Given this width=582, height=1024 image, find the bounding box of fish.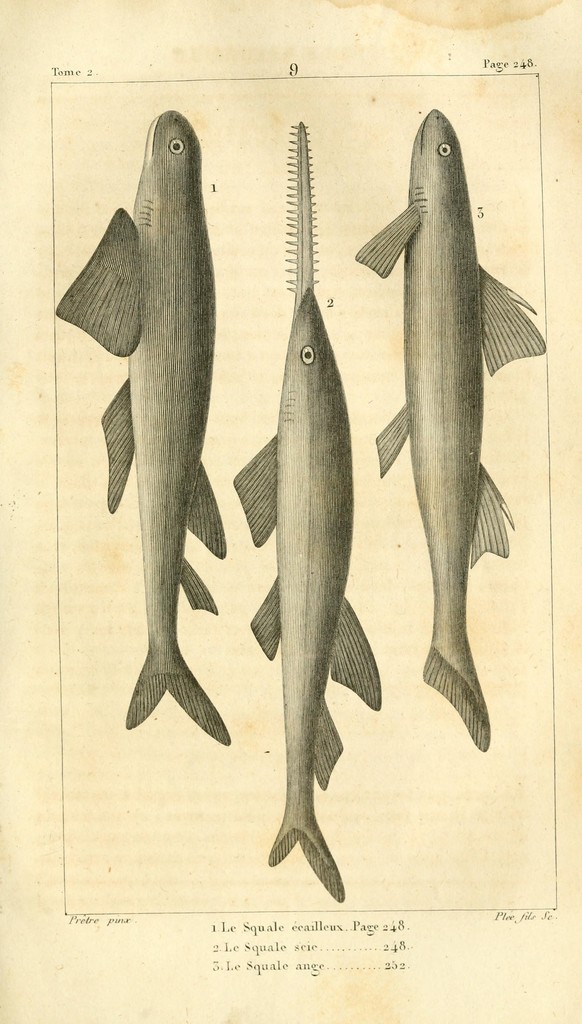
locate(357, 64, 542, 771).
